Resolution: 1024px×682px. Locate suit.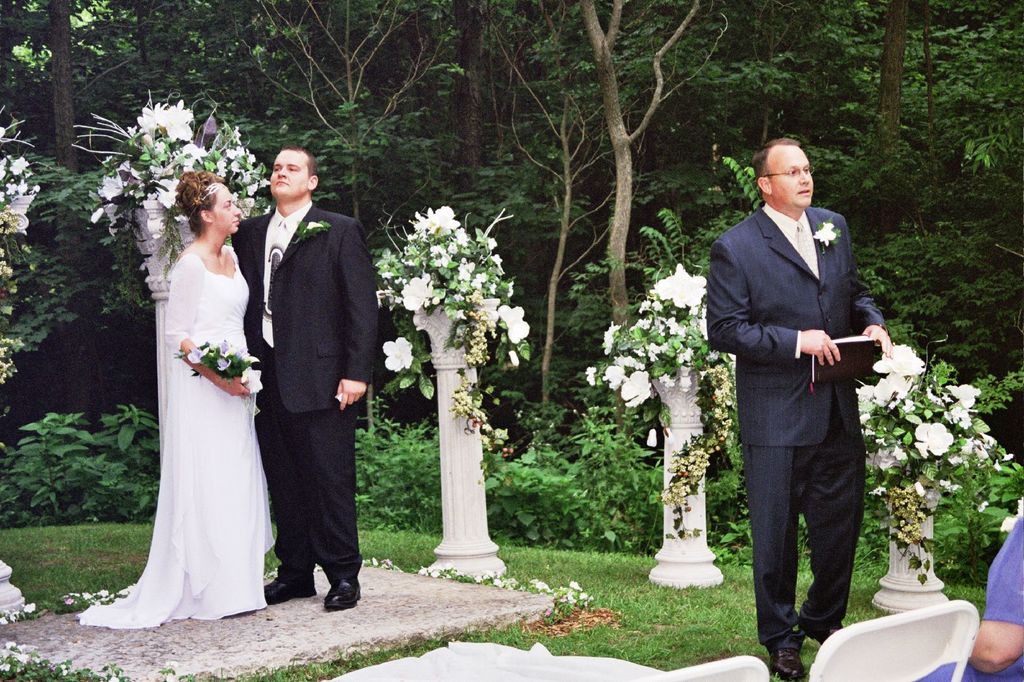
[x1=228, y1=199, x2=379, y2=590].
